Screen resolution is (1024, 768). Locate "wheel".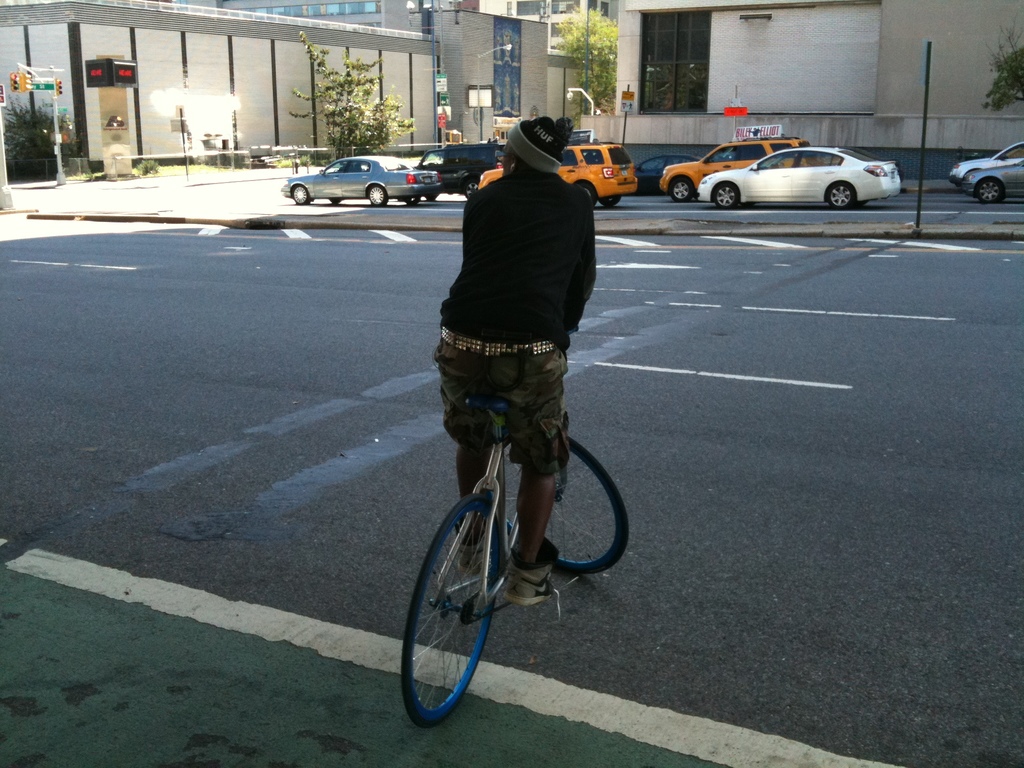
detection(291, 182, 309, 206).
